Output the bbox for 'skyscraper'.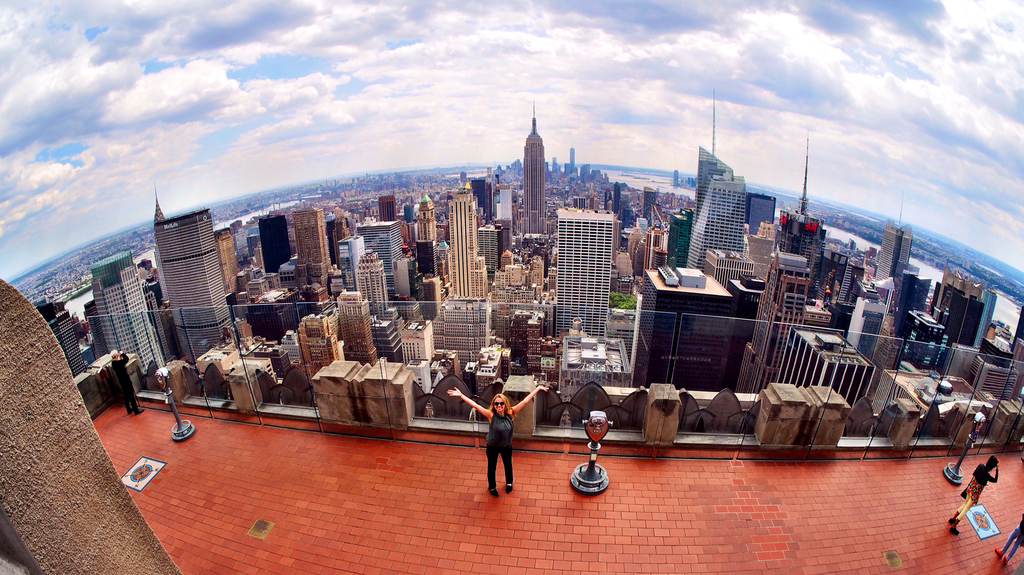
detection(288, 208, 332, 291).
